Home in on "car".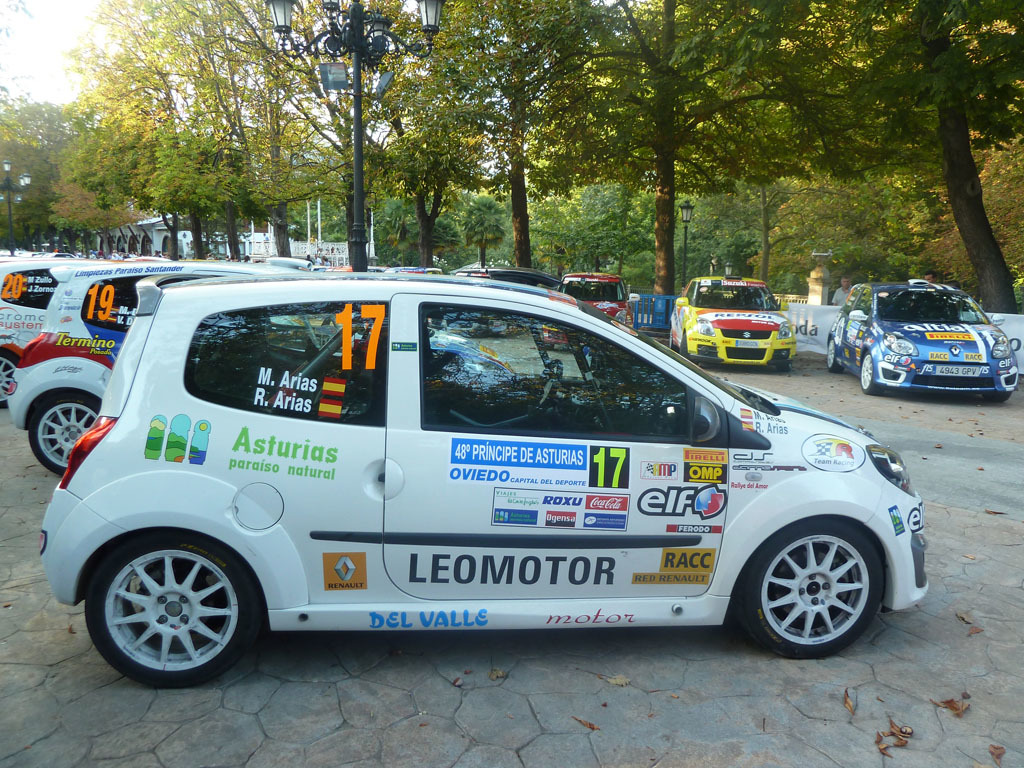
Homed in at 27,275,914,678.
